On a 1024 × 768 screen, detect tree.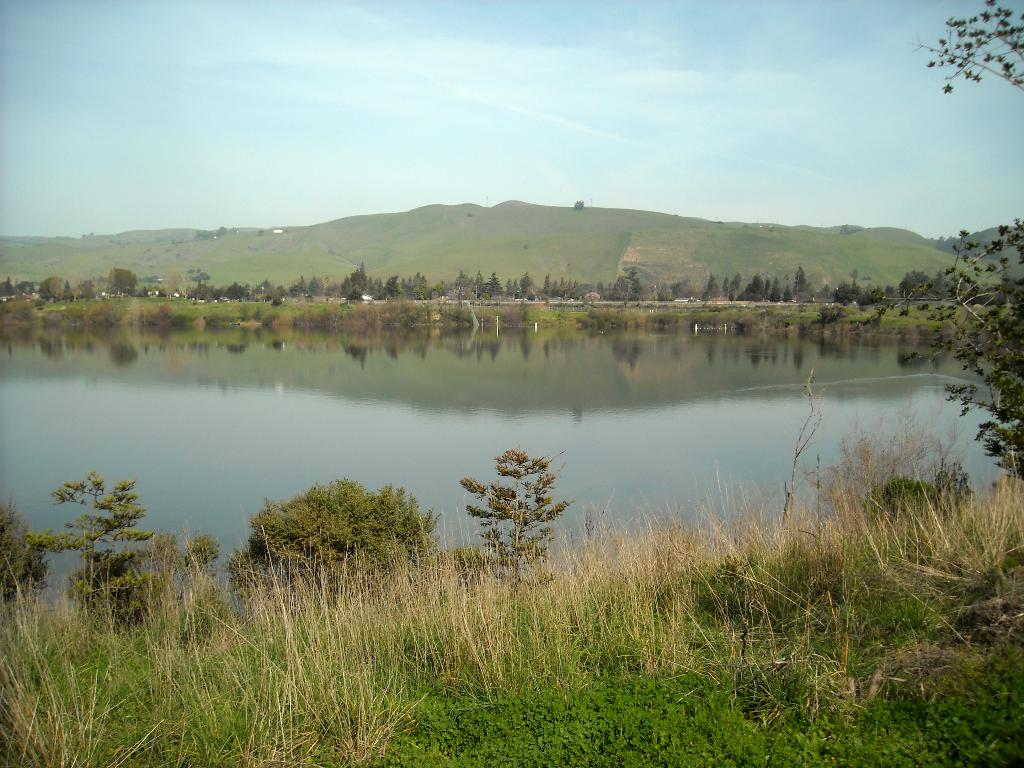
box(12, 479, 230, 636).
